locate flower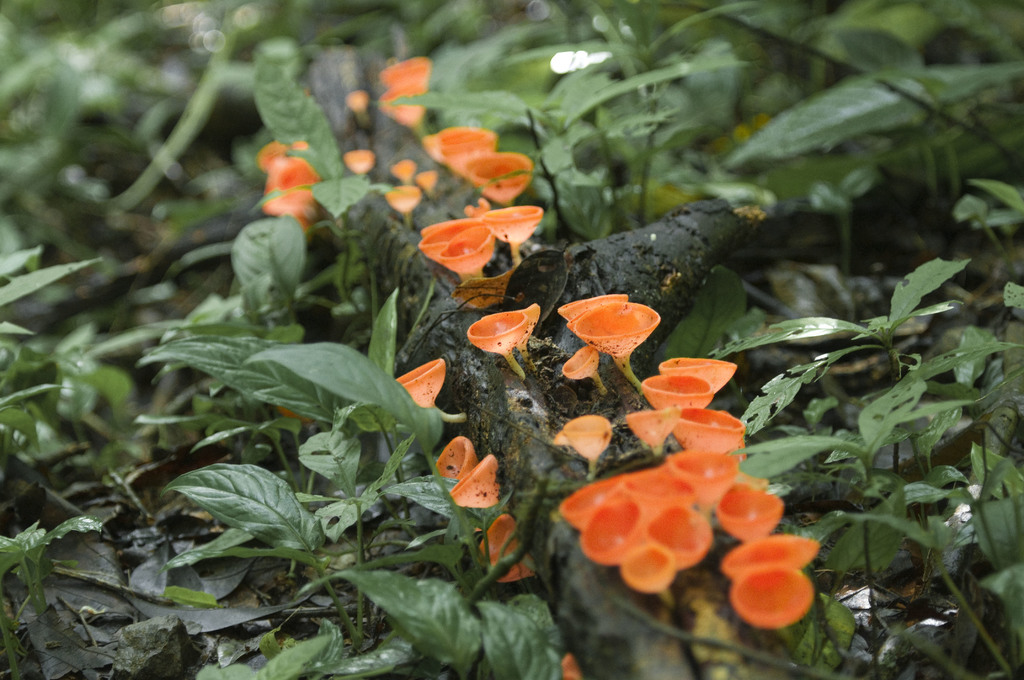
(left=258, top=152, right=332, bottom=236)
